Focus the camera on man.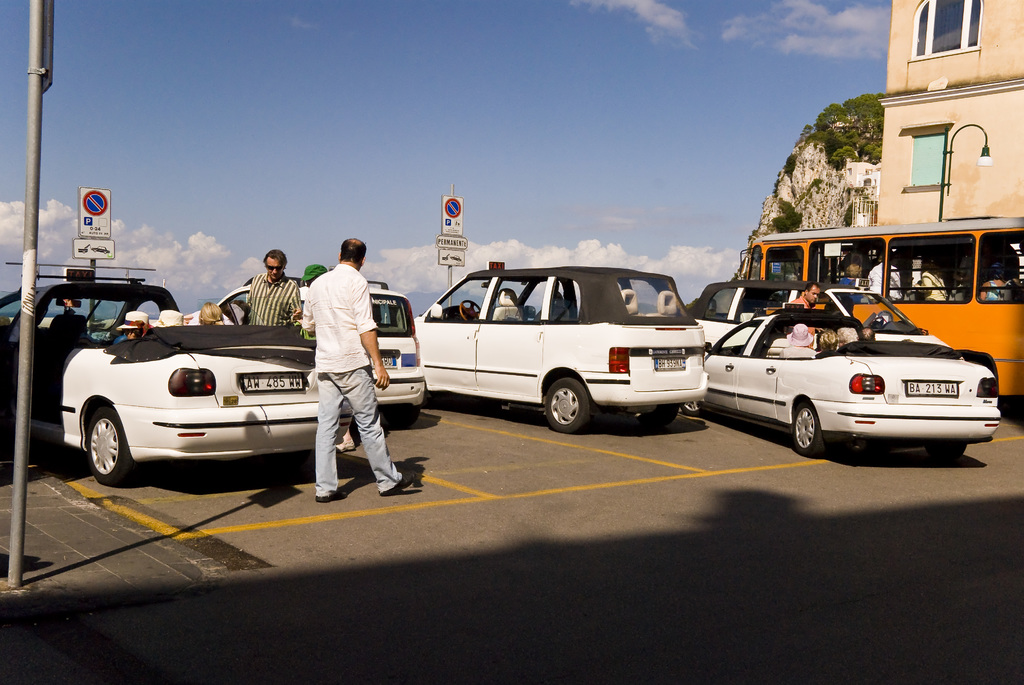
Focus region: Rect(246, 248, 301, 329).
